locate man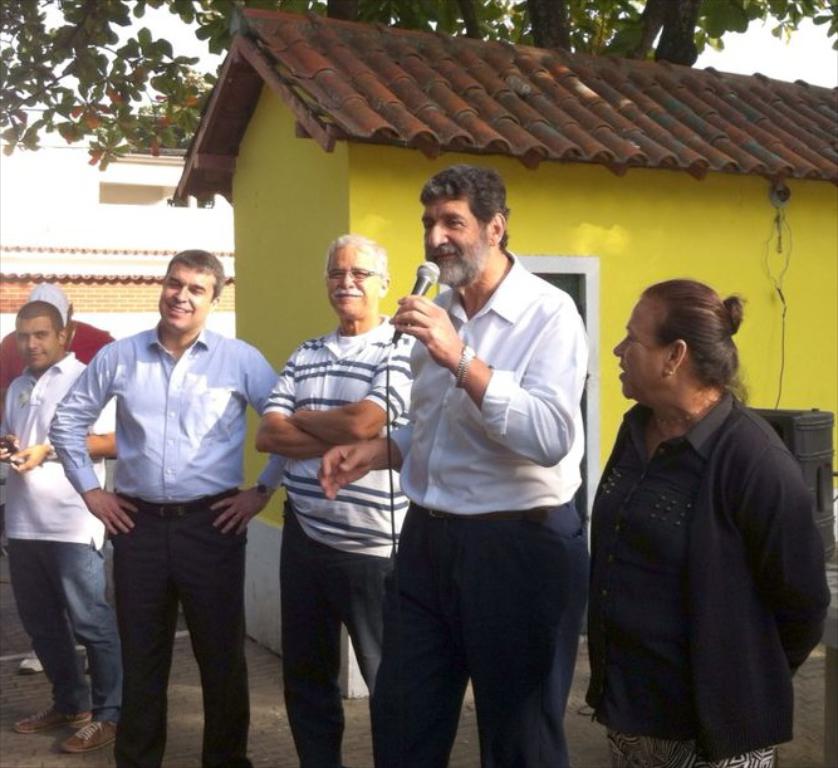
bbox=(48, 250, 278, 760)
